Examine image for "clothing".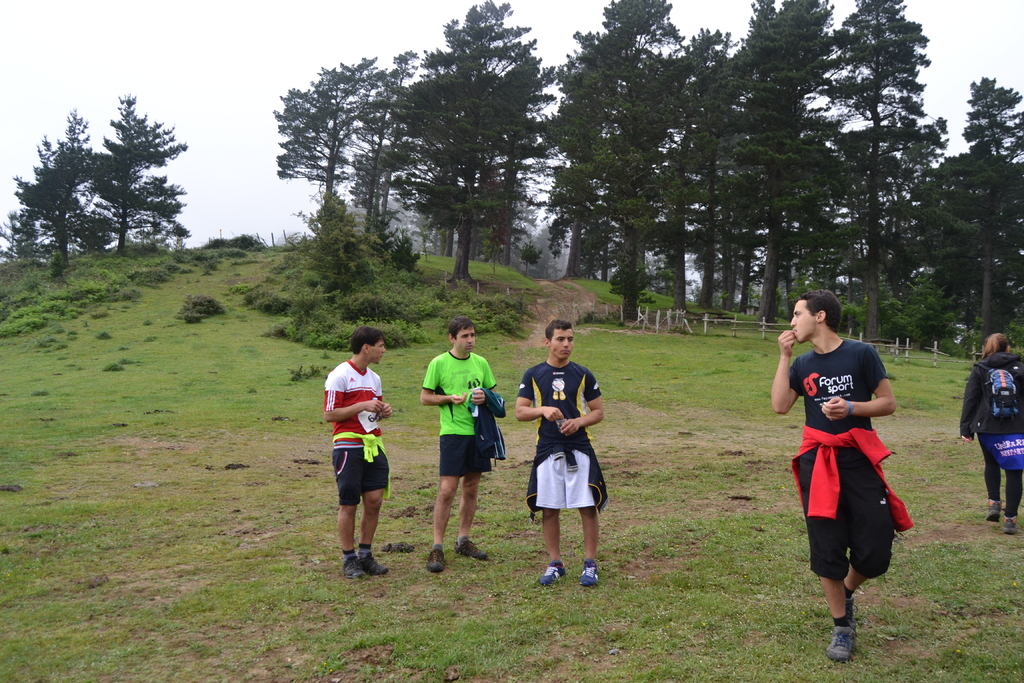
Examination result: <bbox>516, 360, 600, 448</bbox>.
